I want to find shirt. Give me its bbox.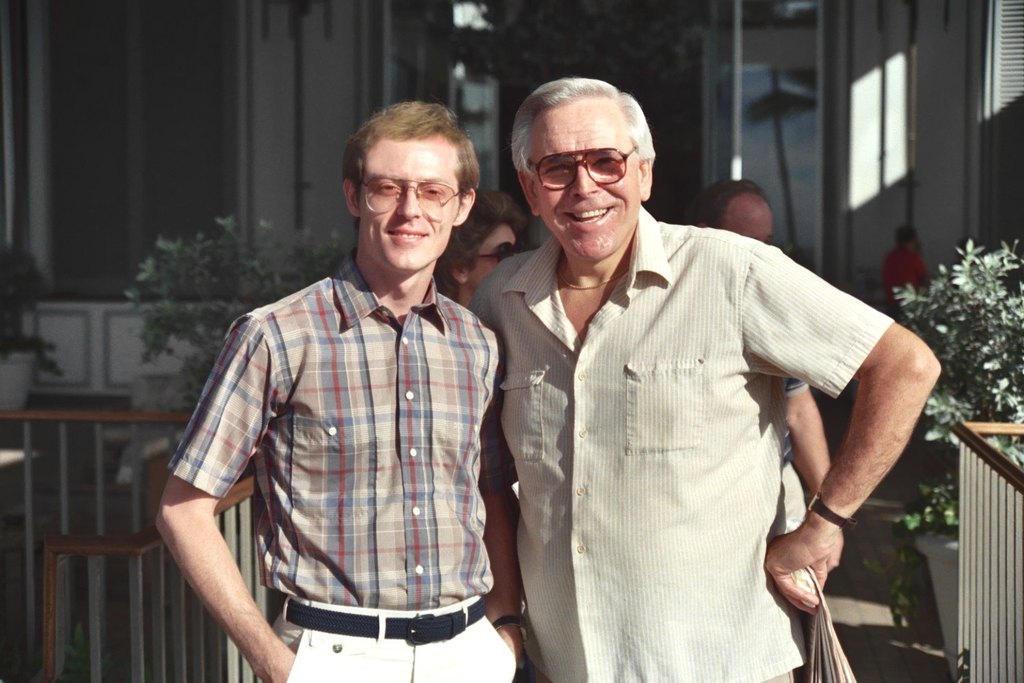
bbox=(169, 247, 520, 611).
